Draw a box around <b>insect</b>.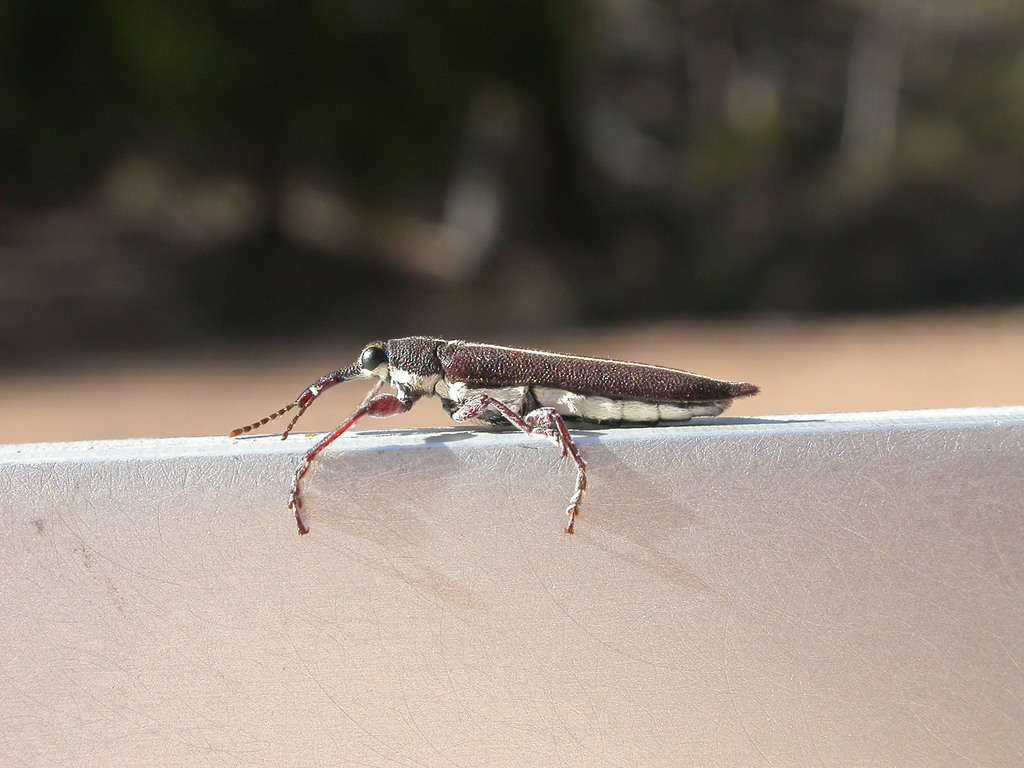
rect(223, 331, 758, 534).
